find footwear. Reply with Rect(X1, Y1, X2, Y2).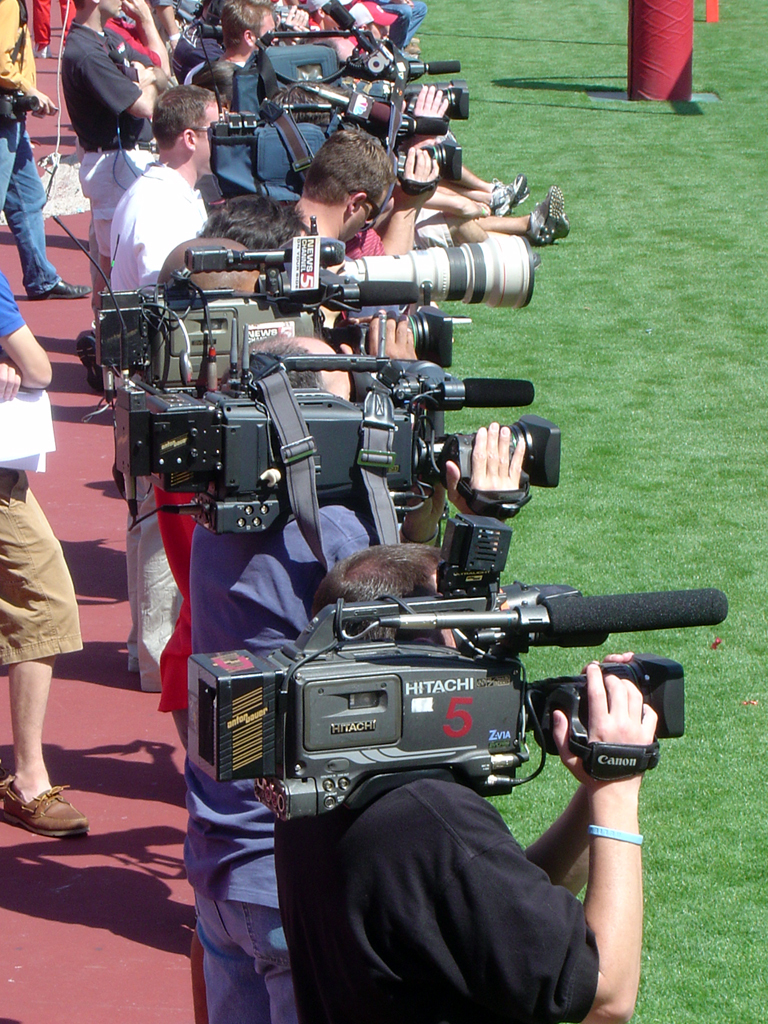
Rect(530, 182, 564, 246).
